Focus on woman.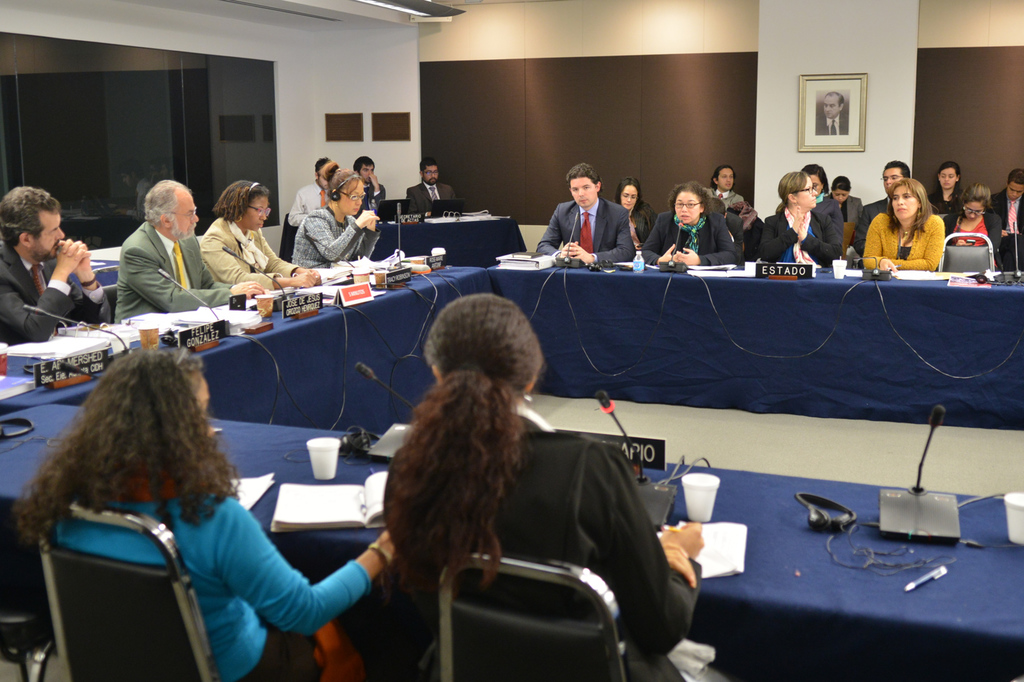
Focused at l=613, t=174, r=659, b=263.
